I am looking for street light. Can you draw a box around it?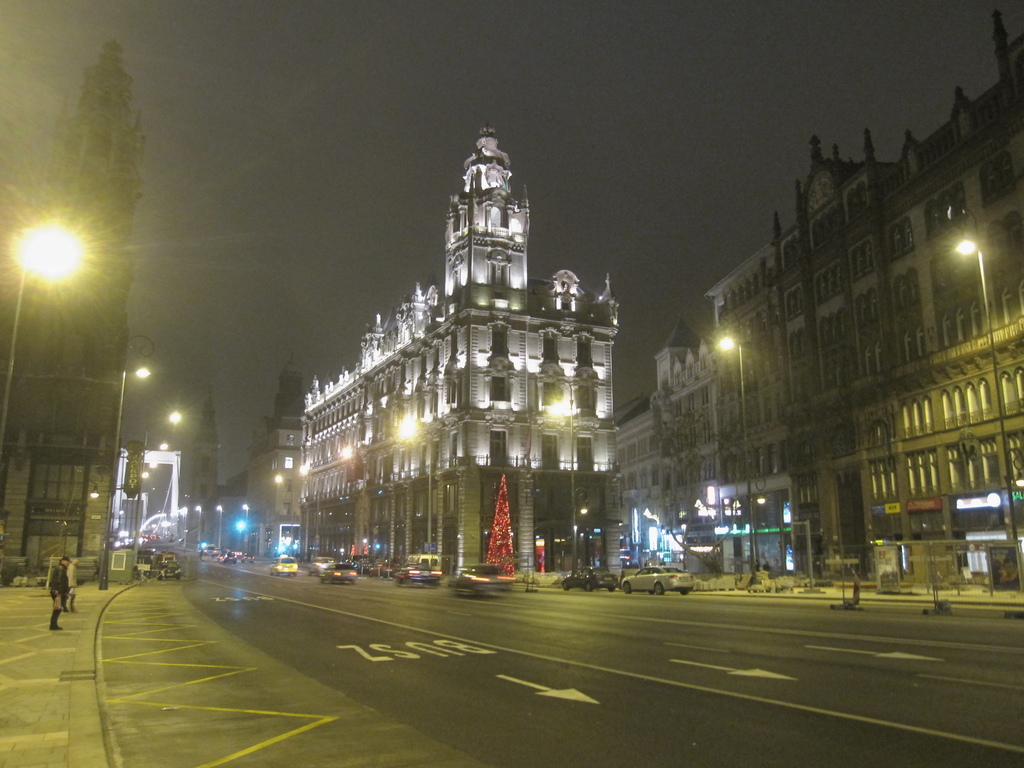
Sure, the bounding box is Rect(546, 371, 584, 578).
